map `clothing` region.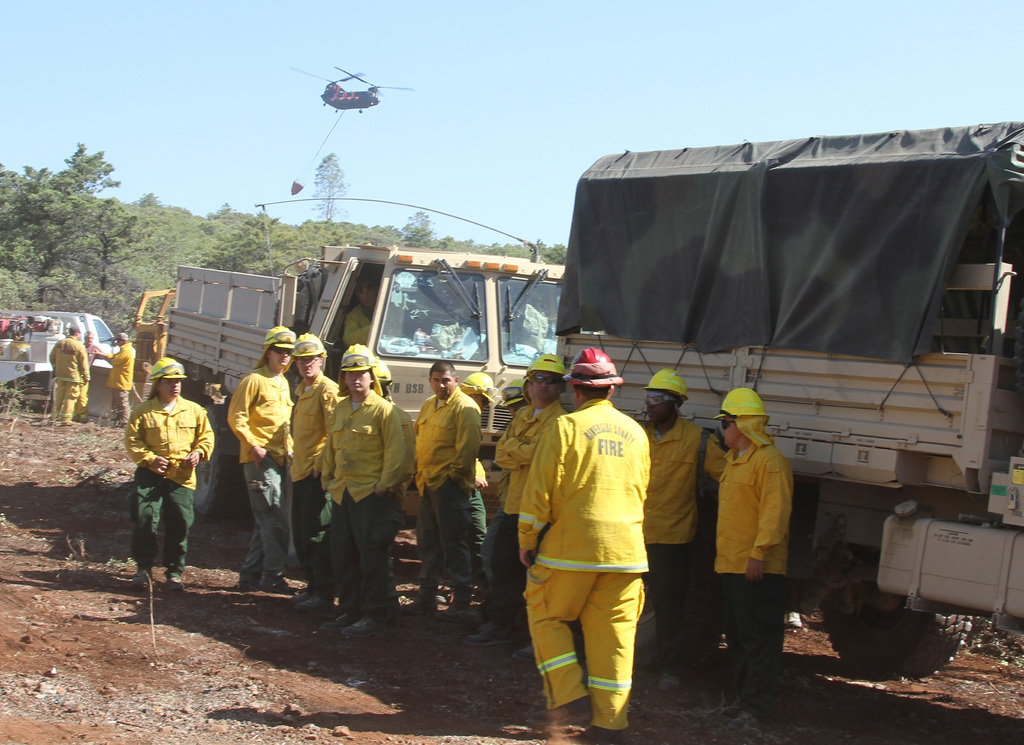
Mapped to detection(40, 334, 74, 418).
